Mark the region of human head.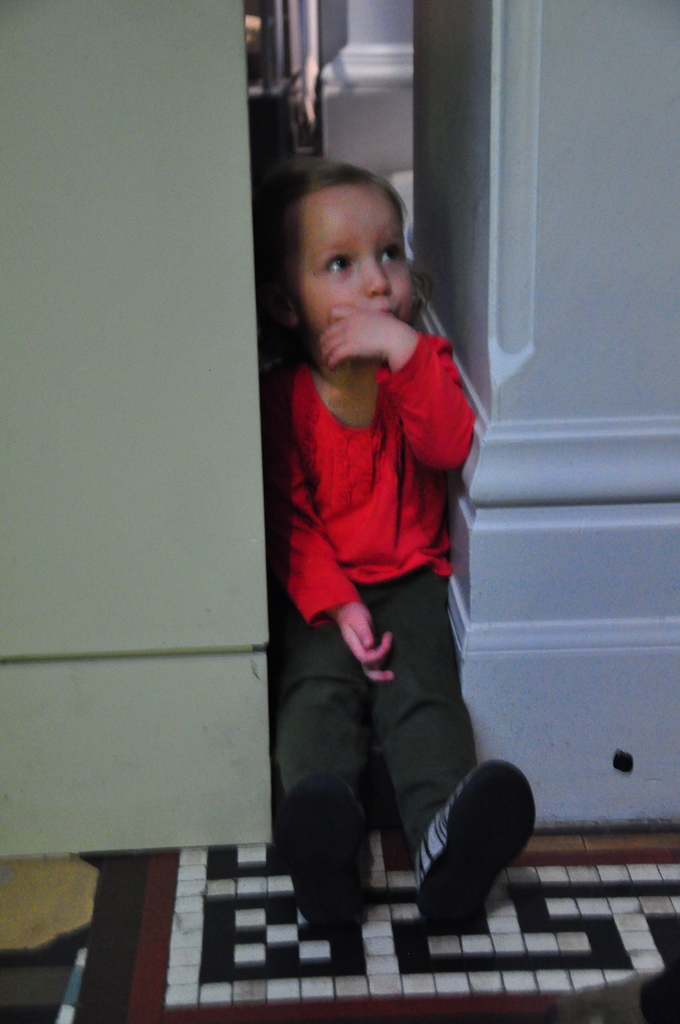
Region: 270:158:450:385.
